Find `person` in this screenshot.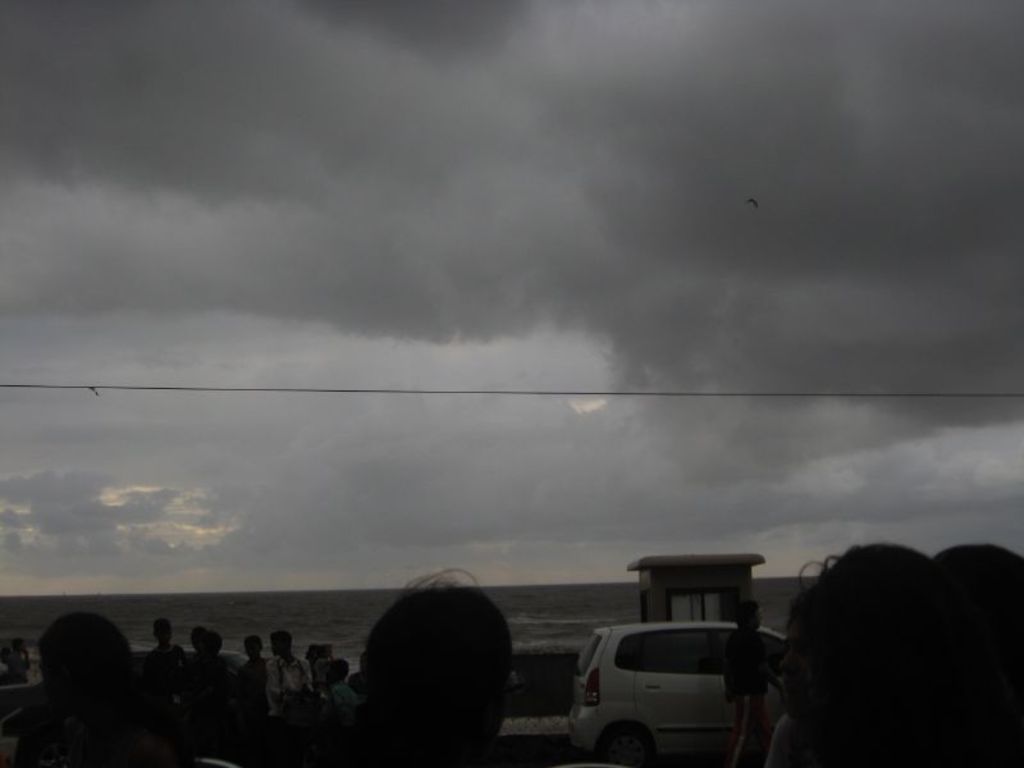
The bounding box for `person` is box(723, 594, 777, 767).
